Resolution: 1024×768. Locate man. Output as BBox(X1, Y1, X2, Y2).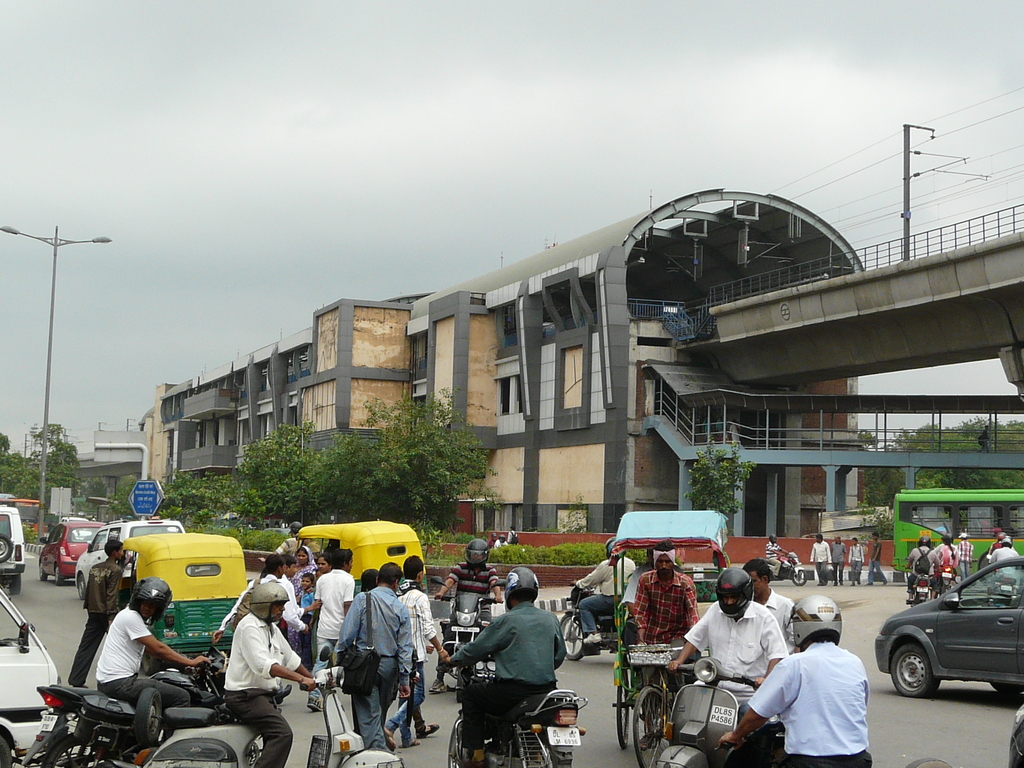
BBox(255, 521, 303, 563).
